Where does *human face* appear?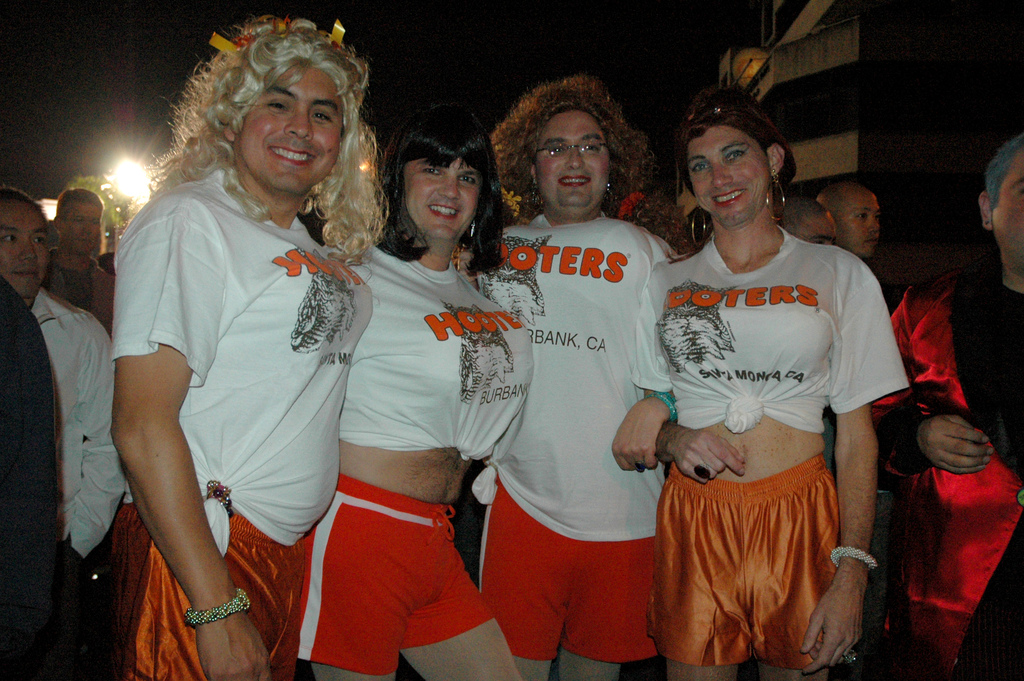
Appears at pyautogui.locateOnScreen(829, 190, 878, 256).
